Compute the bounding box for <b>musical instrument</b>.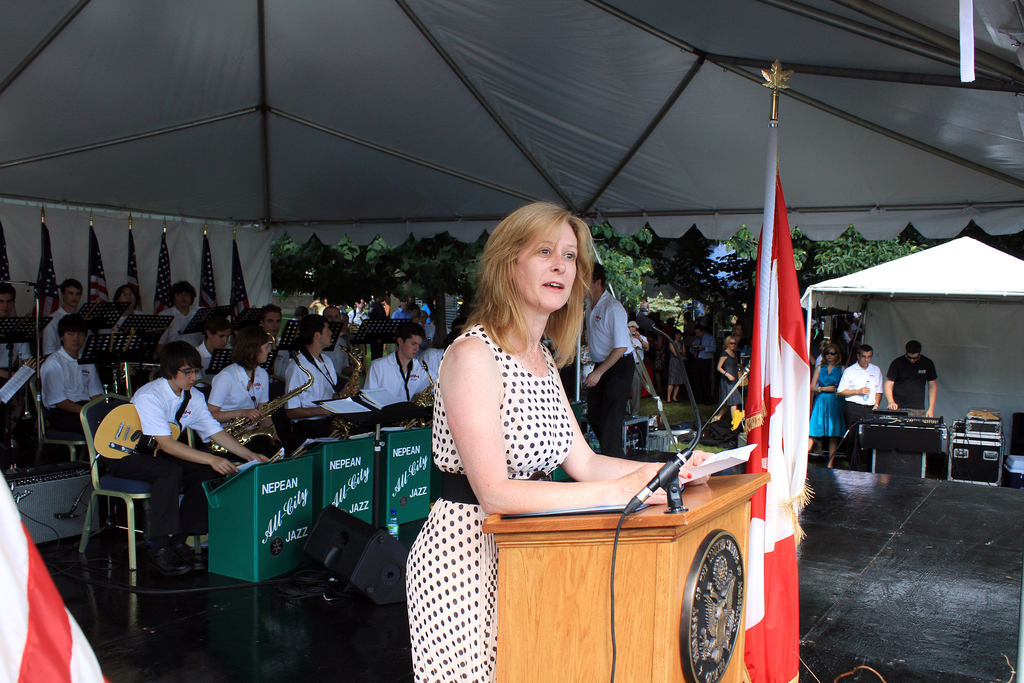
<box>299,343,369,429</box>.
